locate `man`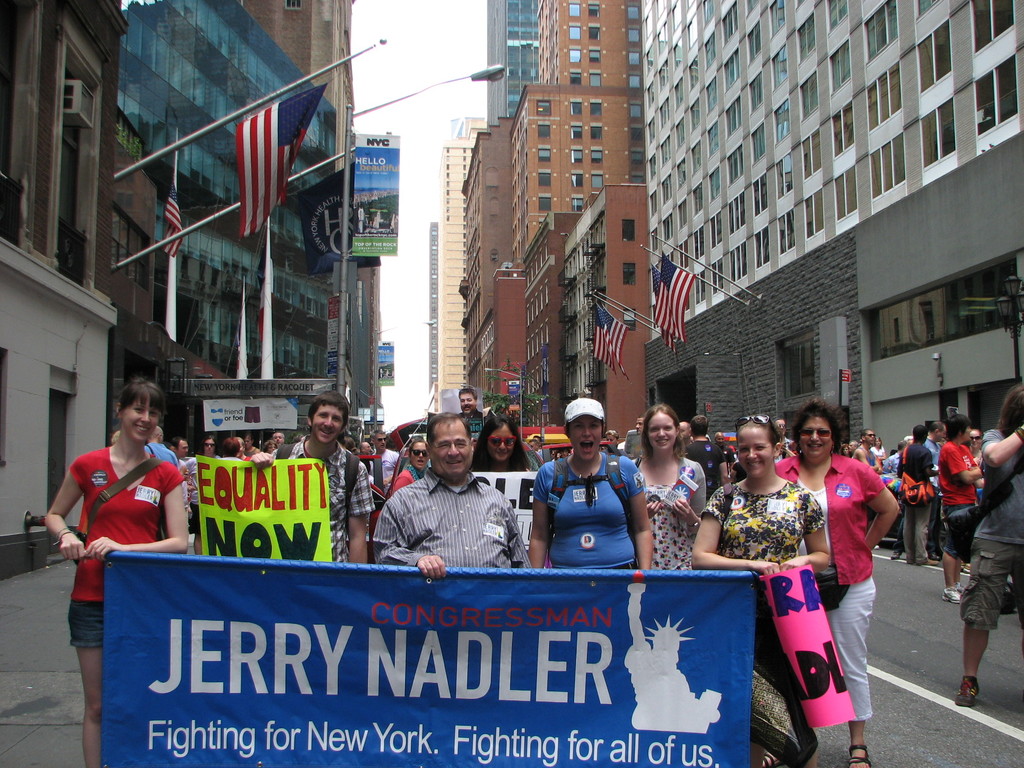
locate(526, 438, 543, 458)
